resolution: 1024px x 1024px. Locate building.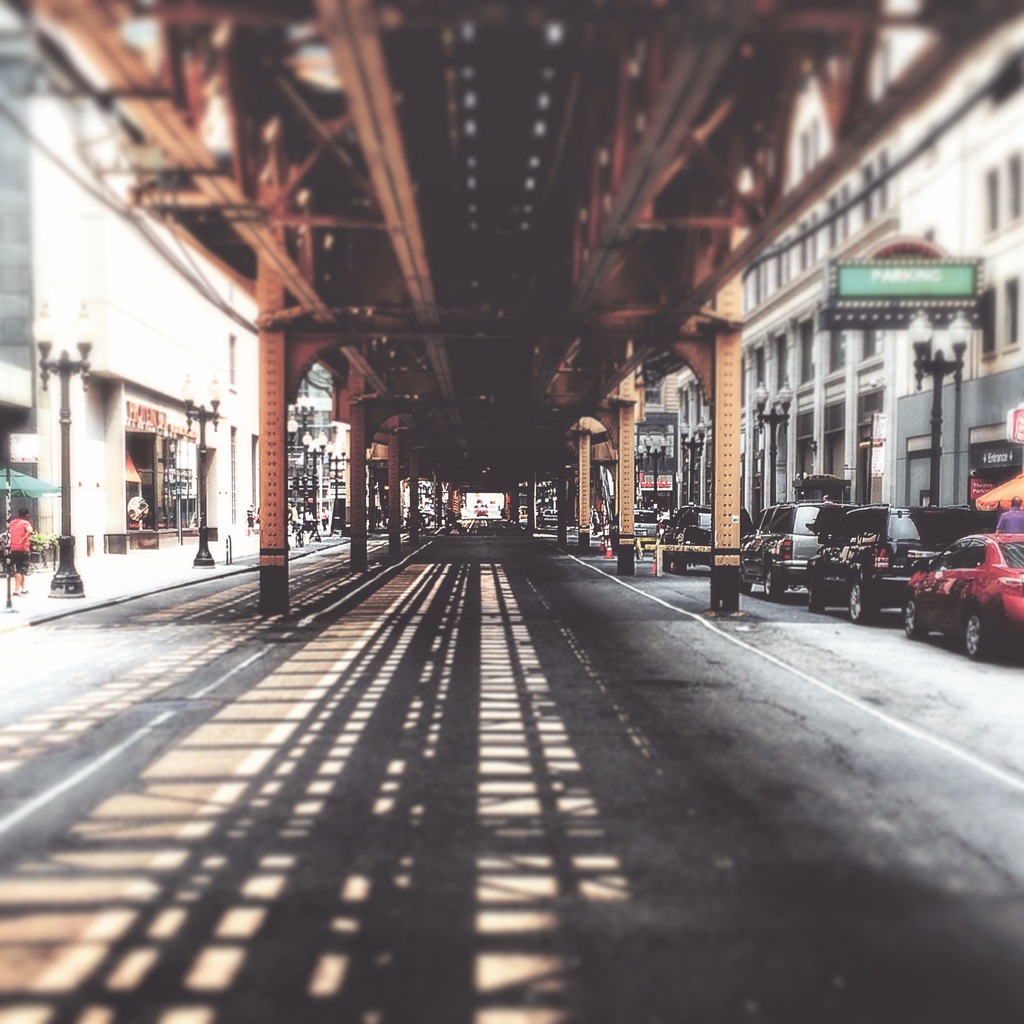
Rect(292, 365, 357, 535).
